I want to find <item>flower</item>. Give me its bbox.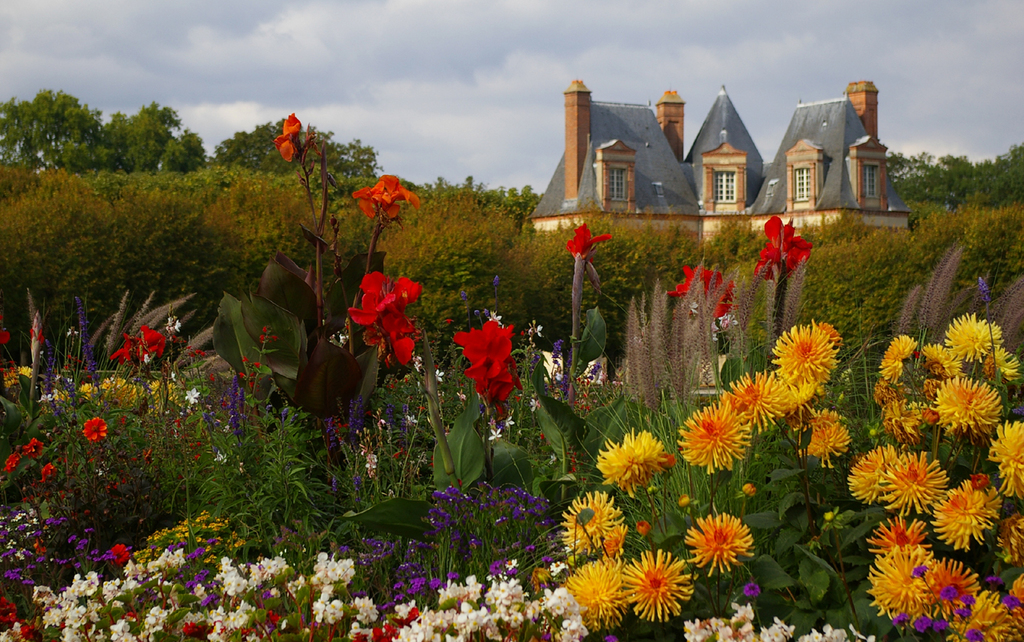
936:482:995:544.
